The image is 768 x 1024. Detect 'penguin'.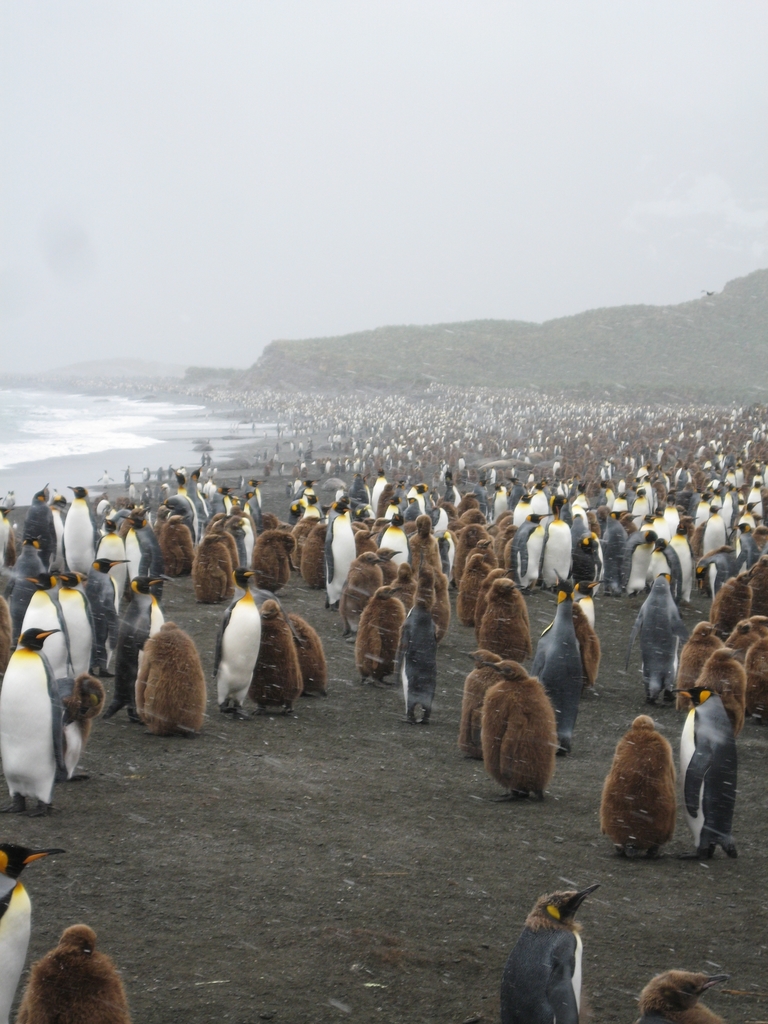
Detection: crop(537, 510, 565, 597).
